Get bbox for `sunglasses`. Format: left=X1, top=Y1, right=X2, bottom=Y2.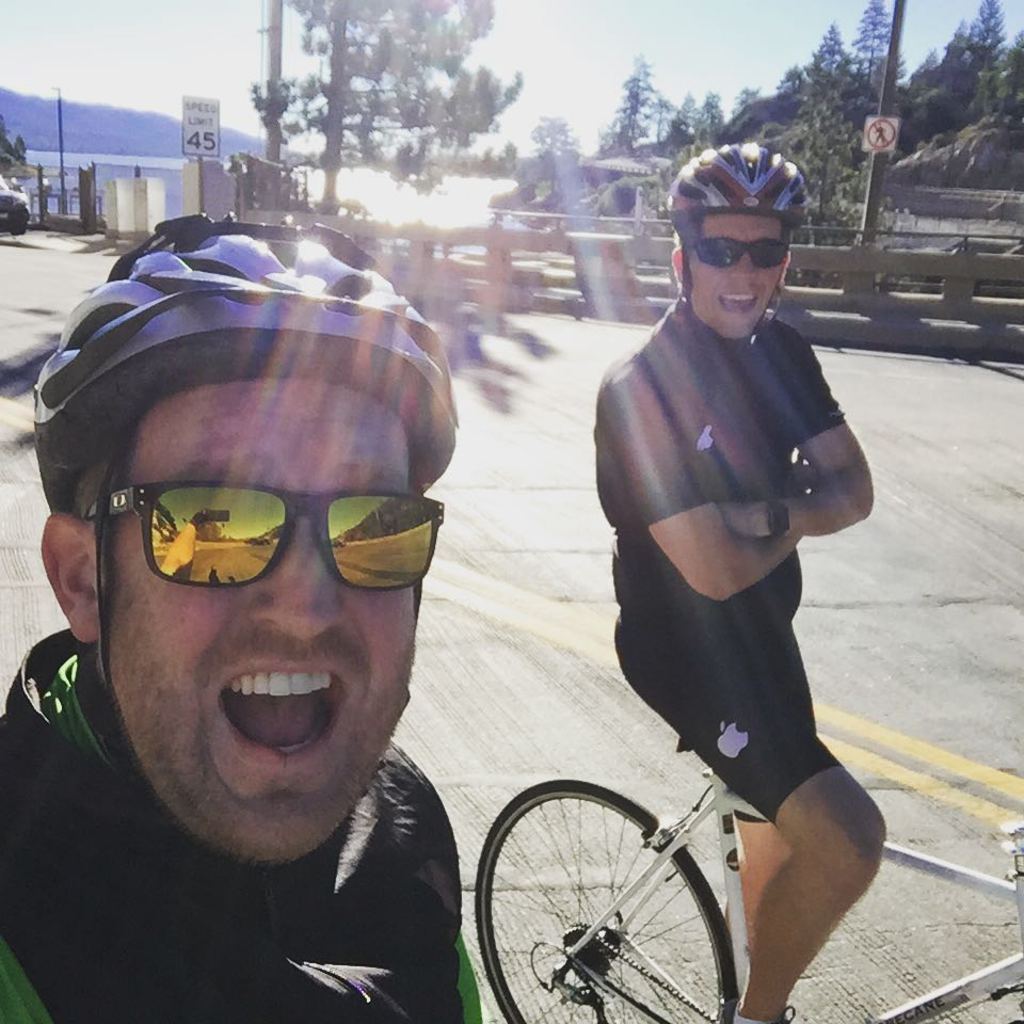
left=694, top=241, right=793, bottom=266.
